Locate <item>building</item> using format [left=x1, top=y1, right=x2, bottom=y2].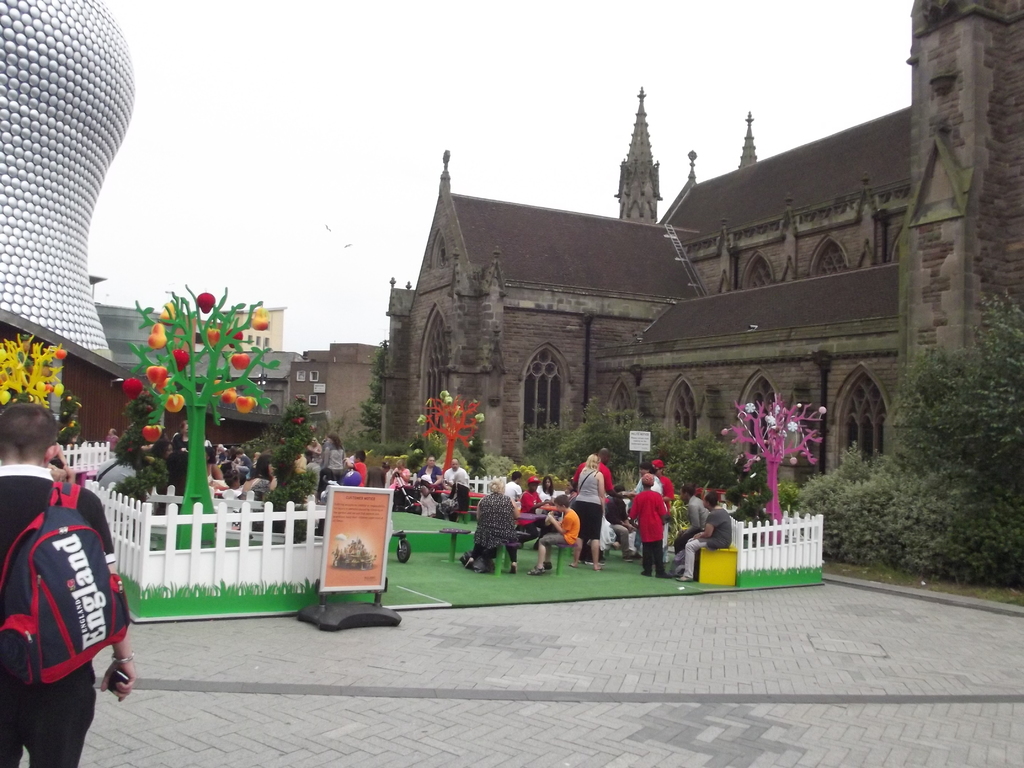
[left=218, top=339, right=383, bottom=456].
